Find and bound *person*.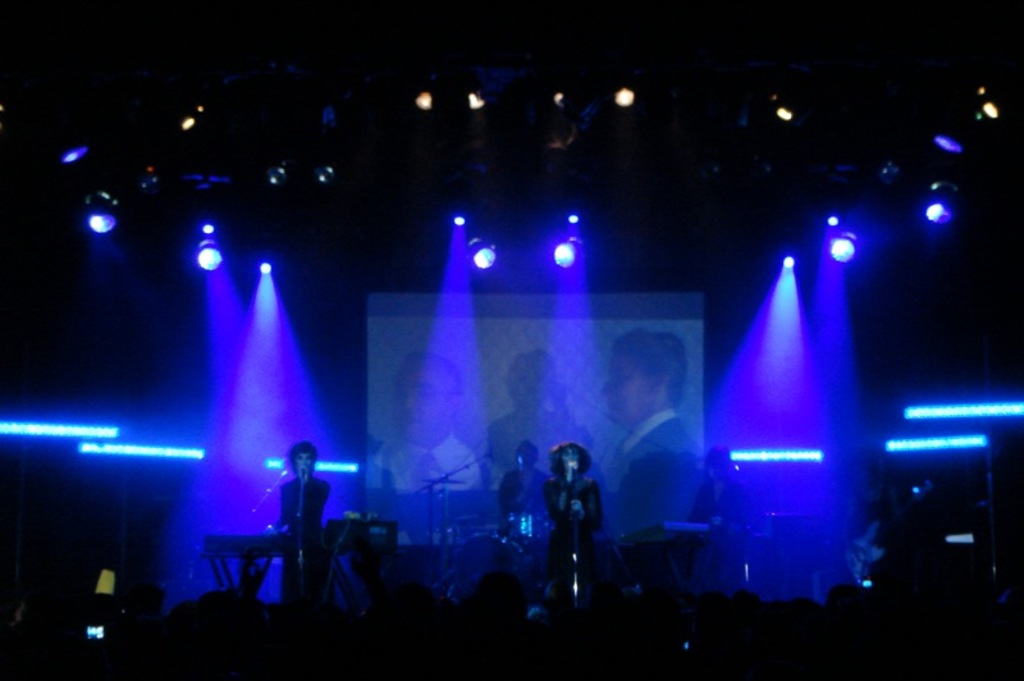
Bound: pyautogui.locateOnScreen(275, 439, 335, 616).
